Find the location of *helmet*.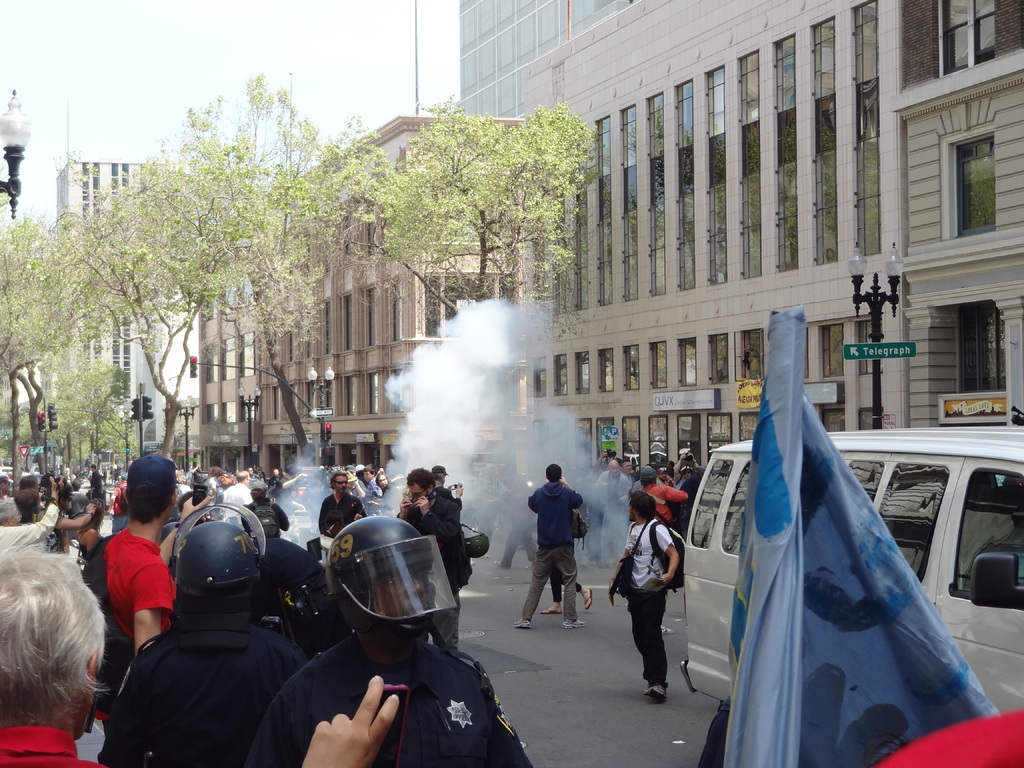
Location: [307,526,458,676].
